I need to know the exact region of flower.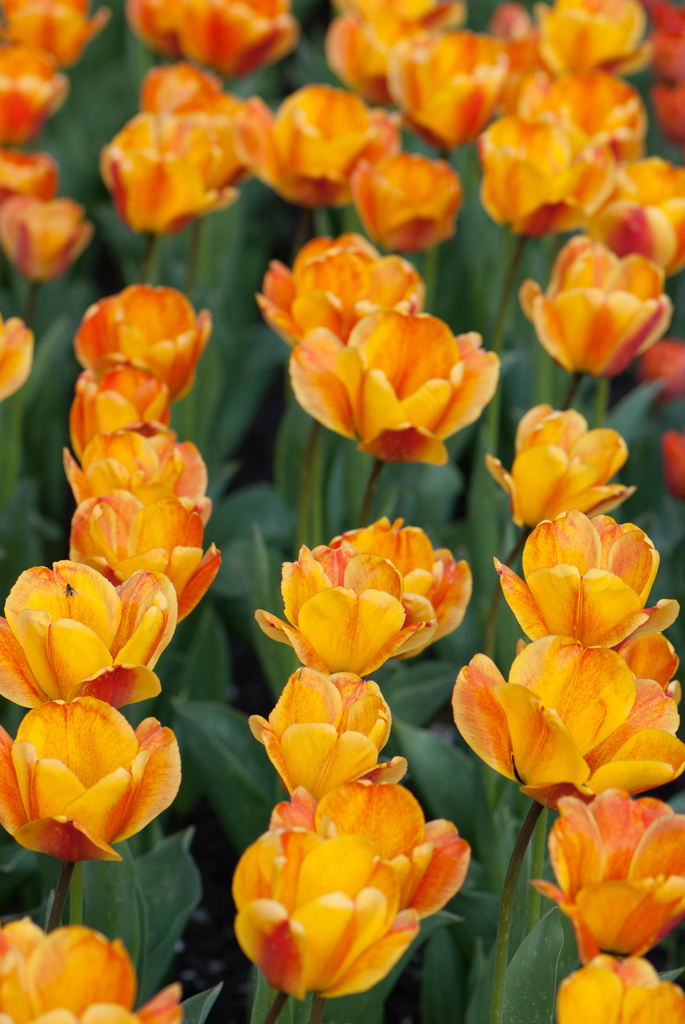
Region: [290,300,500,463].
